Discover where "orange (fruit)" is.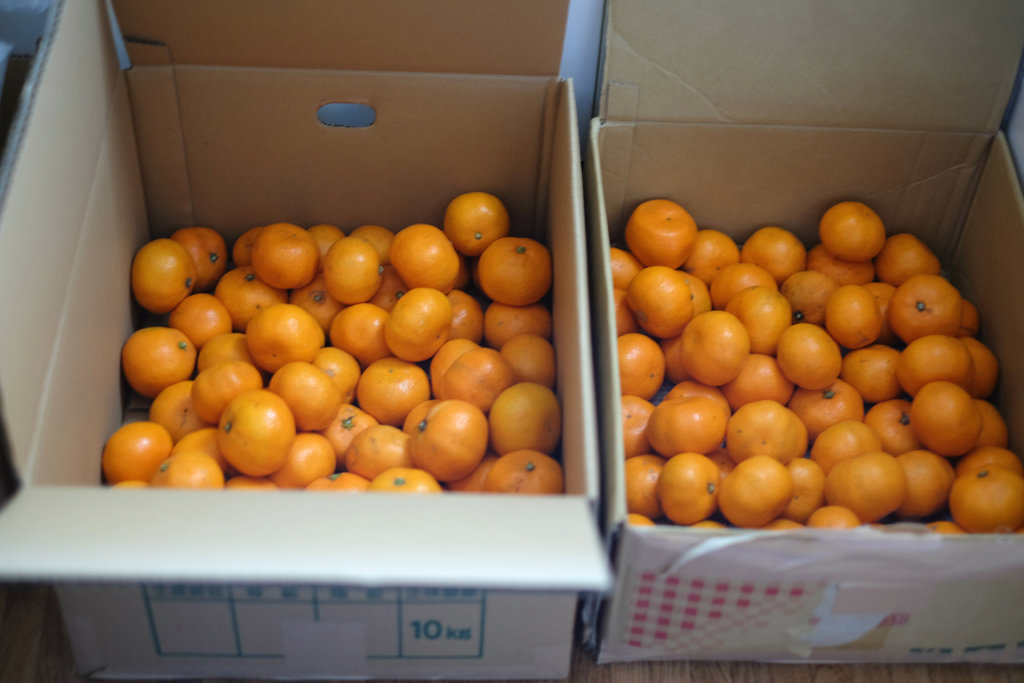
Discovered at crop(735, 285, 783, 355).
